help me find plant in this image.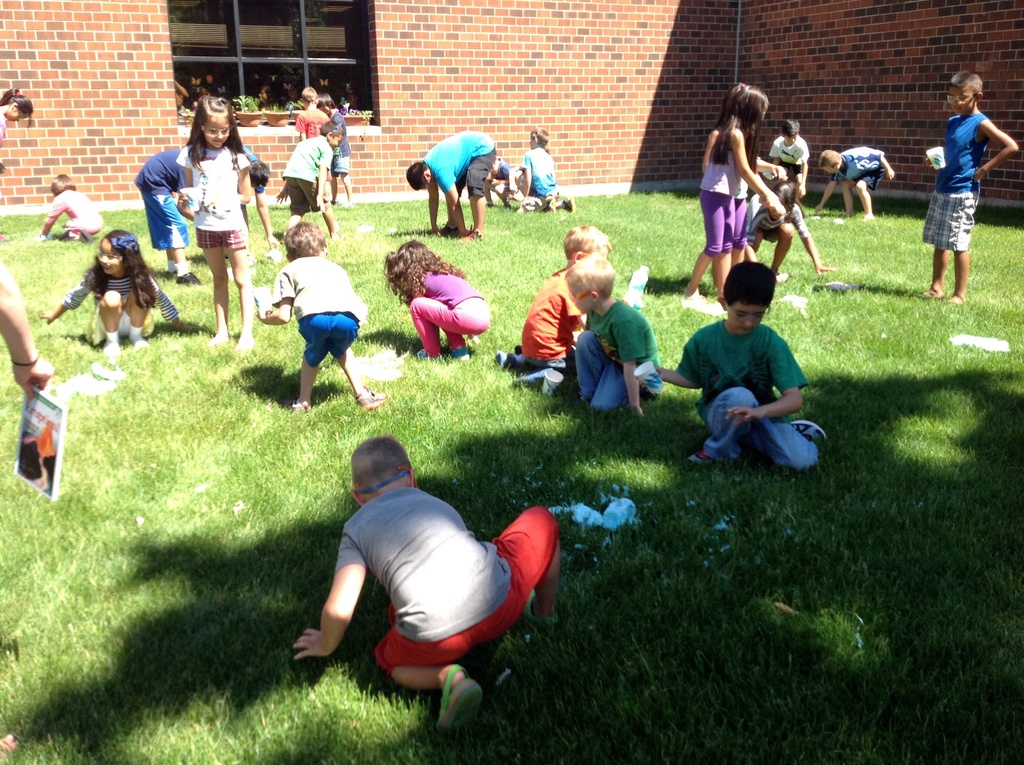
Found it: [177,107,196,120].
